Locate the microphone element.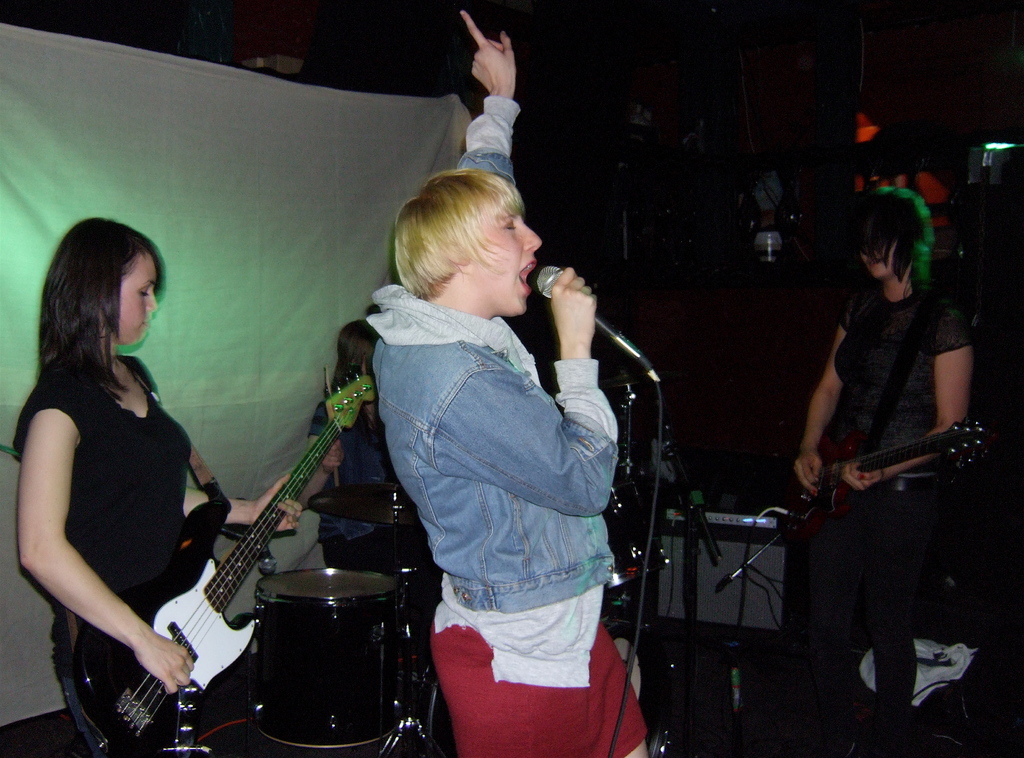
Element bbox: <region>538, 261, 648, 366</region>.
